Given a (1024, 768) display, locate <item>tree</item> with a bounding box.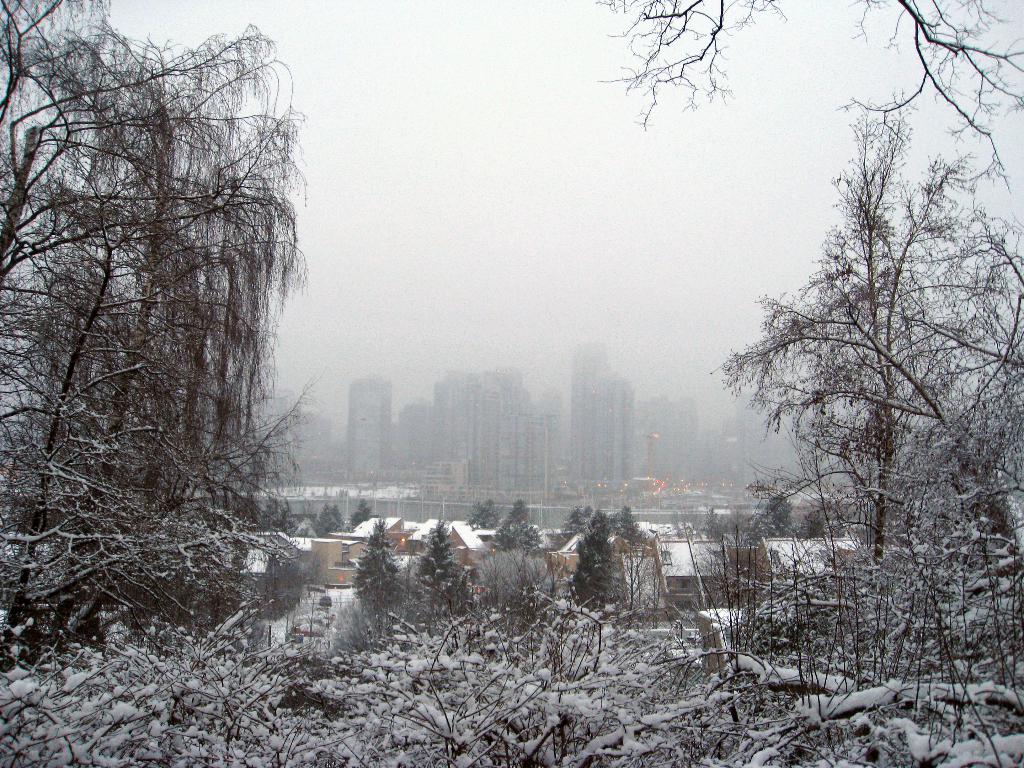
Located: bbox=(706, 149, 1023, 570).
